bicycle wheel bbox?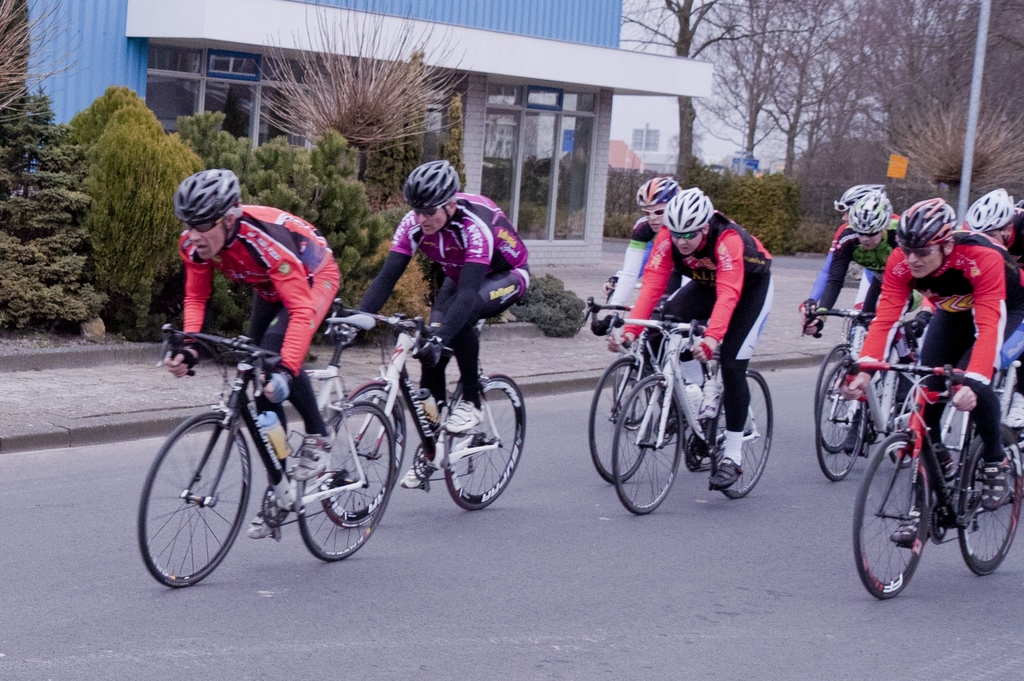
<bbox>959, 426, 1023, 576</bbox>
